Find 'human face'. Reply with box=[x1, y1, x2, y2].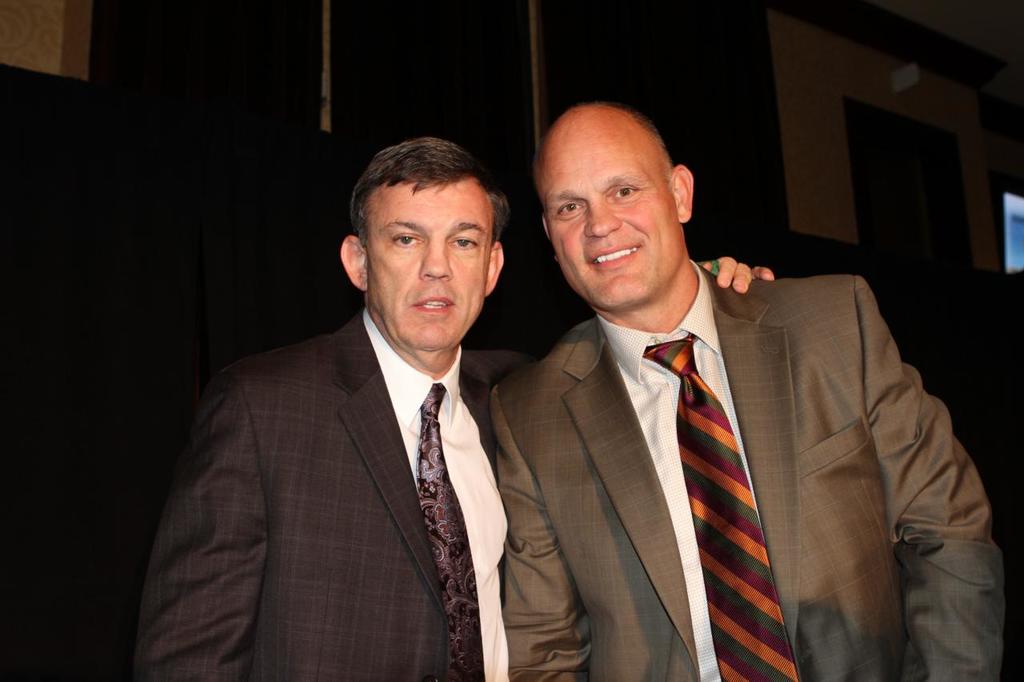
box=[367, 182, 490, 347].
